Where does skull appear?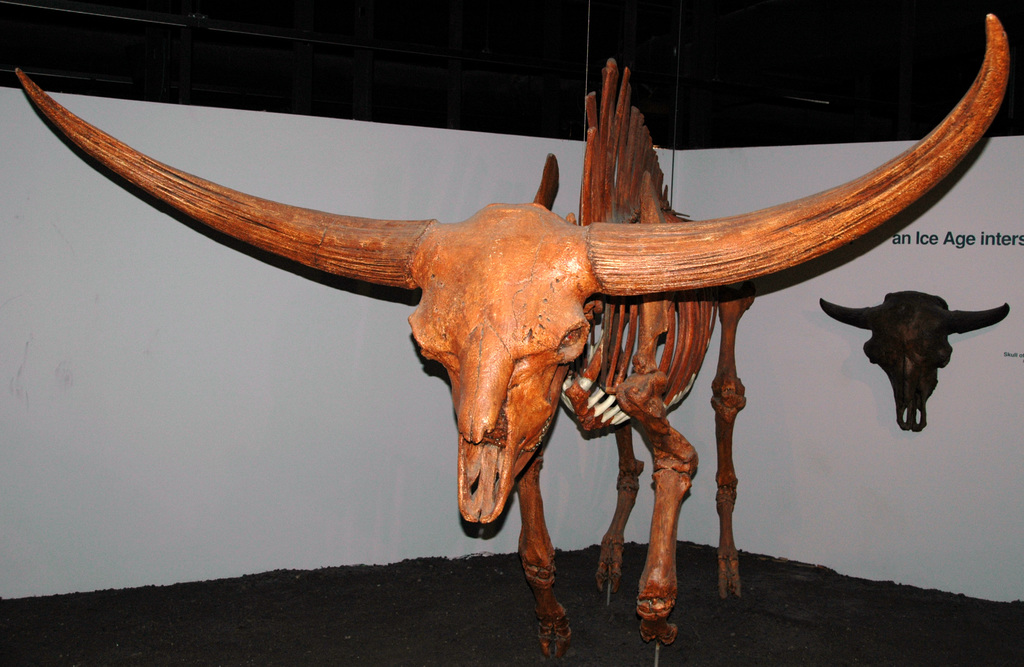
Appears at crop(15, 16, 1009, 529).
